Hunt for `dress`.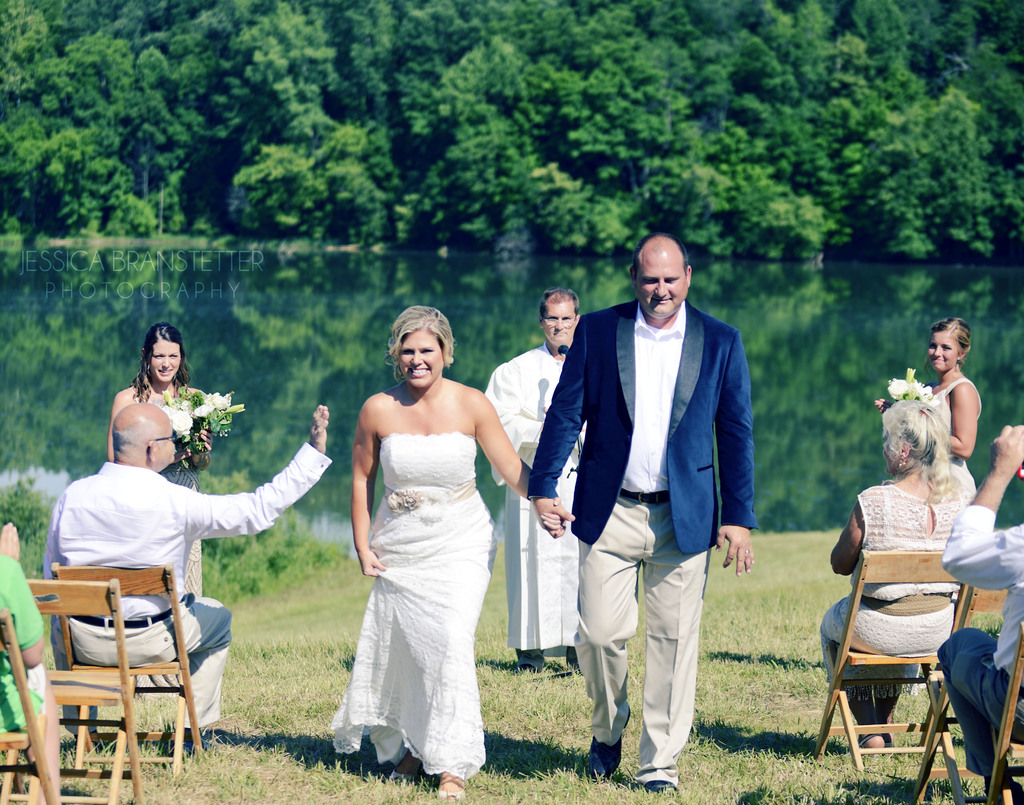
Hunted down at BBox(330, 434, 496, 779).
